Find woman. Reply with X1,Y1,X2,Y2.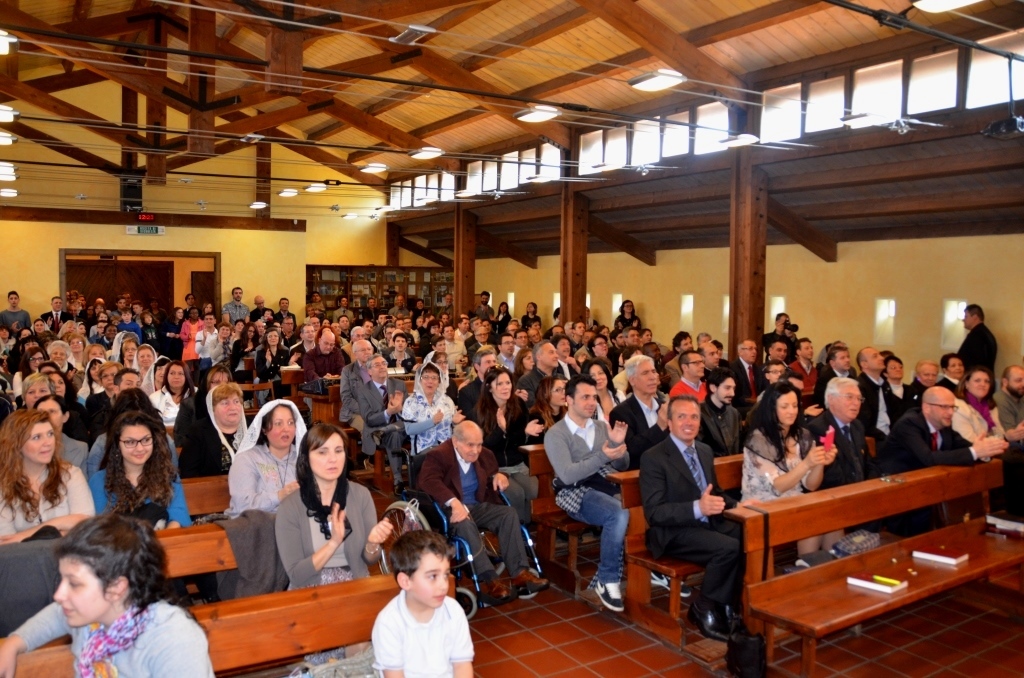
540,369,577,439.
